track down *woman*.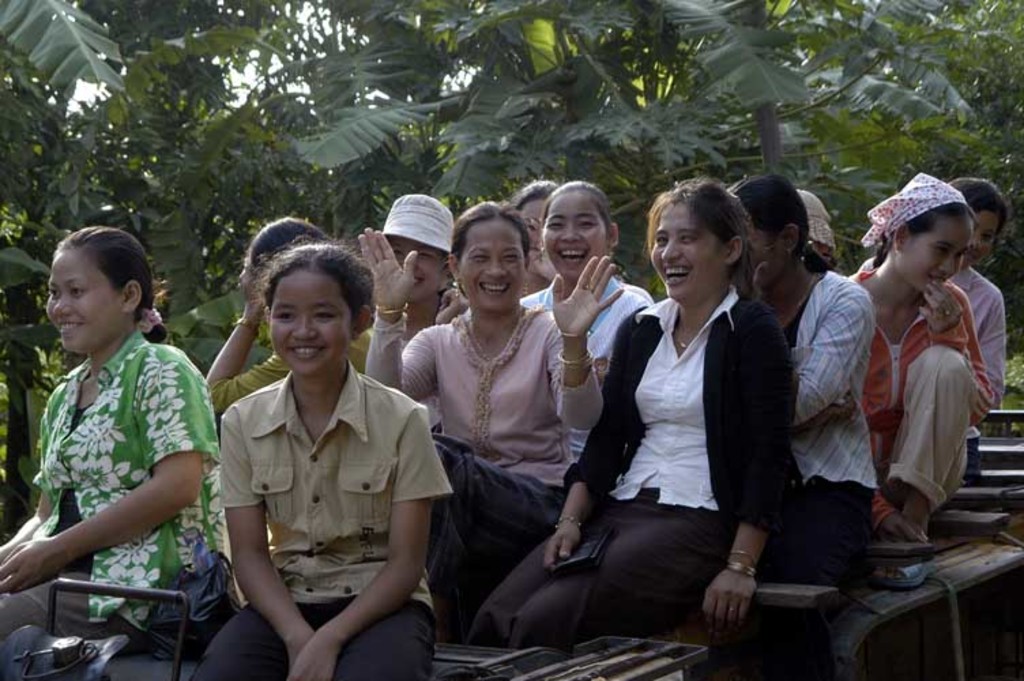
Tracked to select_region(850, 153, 1005, 557).
